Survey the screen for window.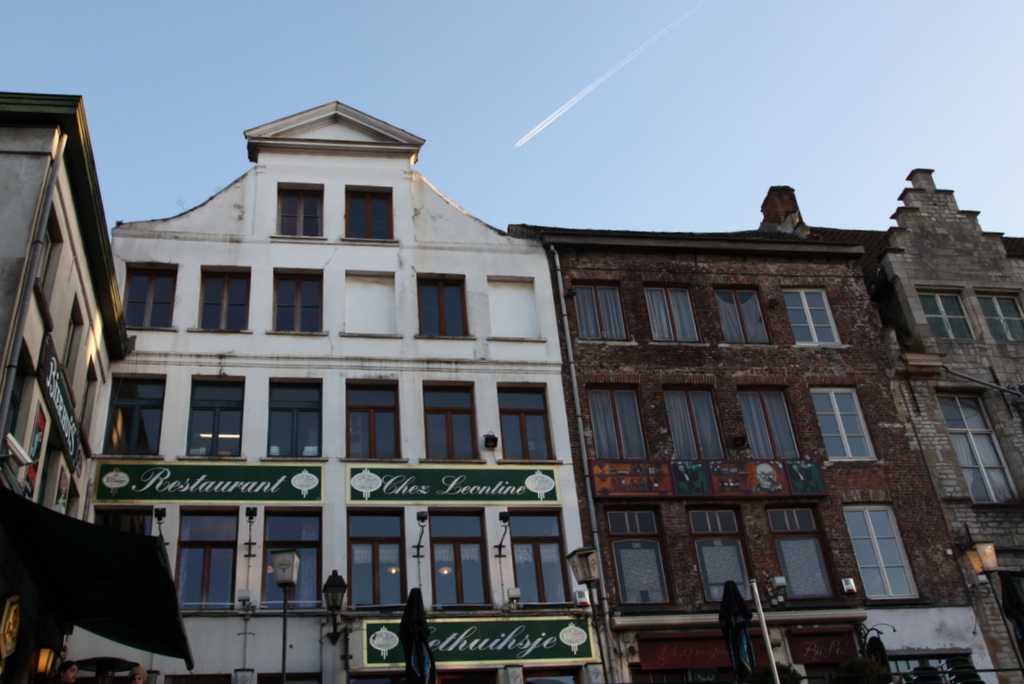
Survey found: bbox=[916, 293, 972, 341].
